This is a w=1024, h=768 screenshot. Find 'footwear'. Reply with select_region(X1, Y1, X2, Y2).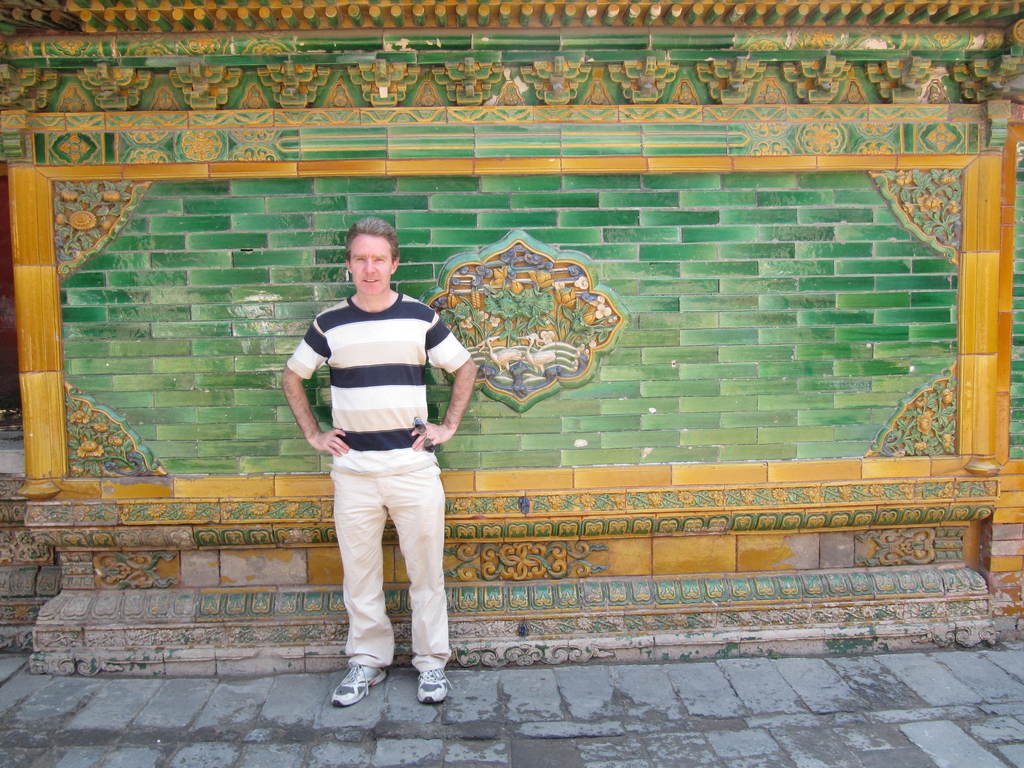
select_region(318, 654, 394, 723).
